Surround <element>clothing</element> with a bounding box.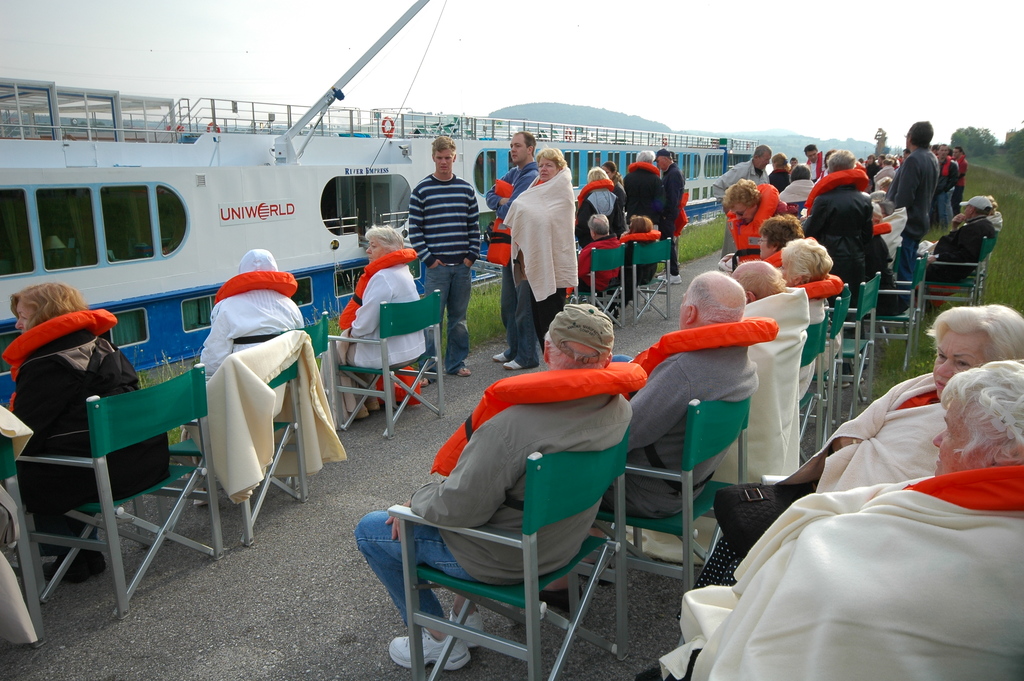
(803, 150, 829, 186).
